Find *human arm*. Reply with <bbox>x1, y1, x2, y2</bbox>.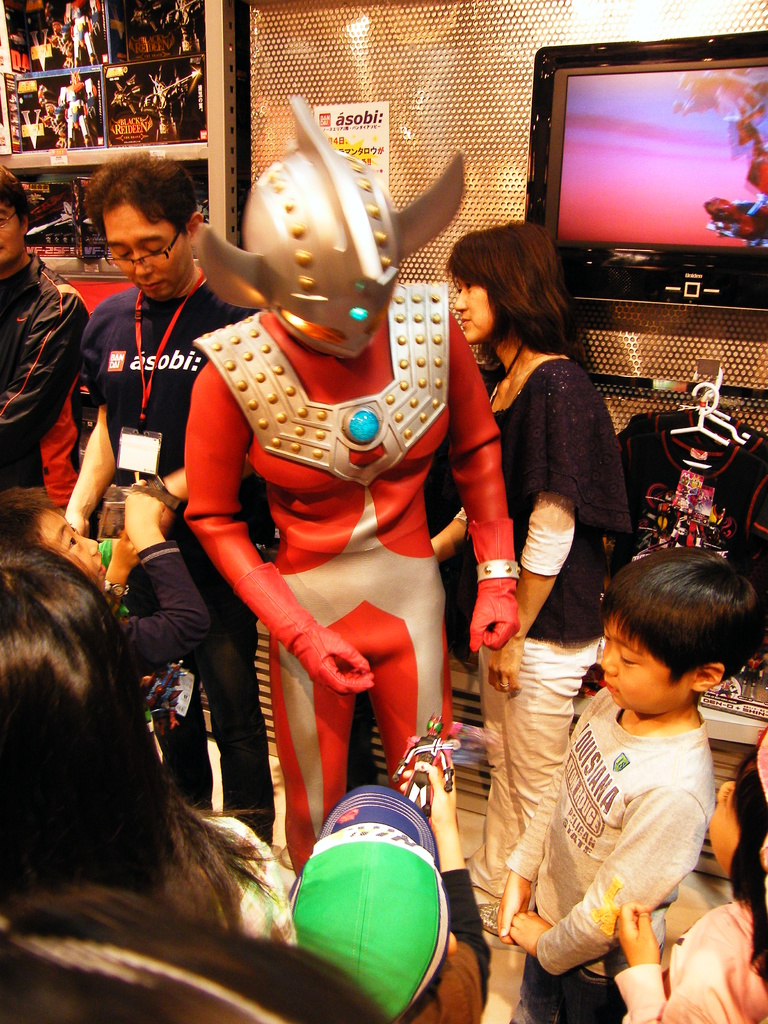
<bbox>429, 307, 525, 652</bbox>.
